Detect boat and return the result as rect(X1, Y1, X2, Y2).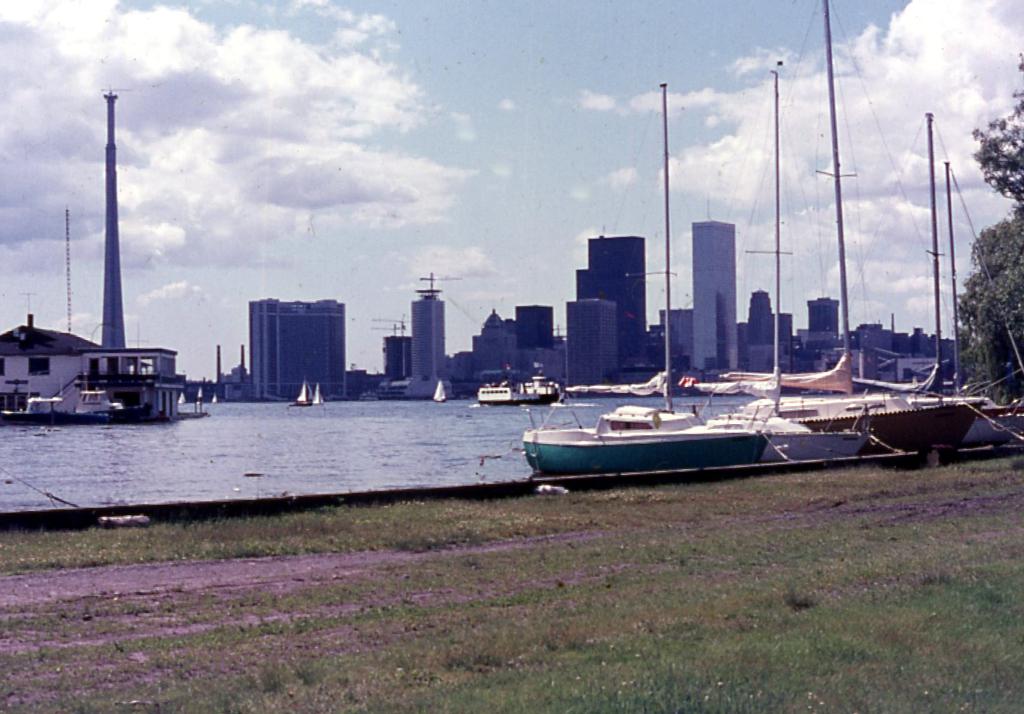
rect(292, 375, 314, 408).
